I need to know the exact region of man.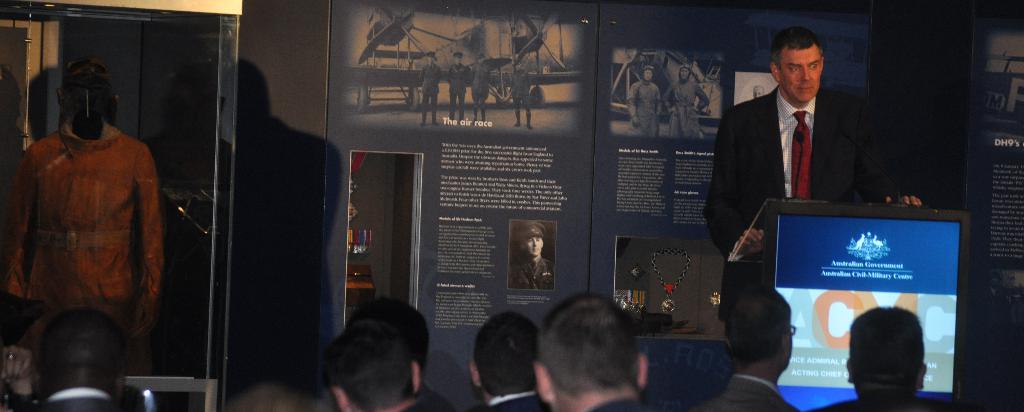
Region: [left=446, top=51, right=469, bottom=122].
